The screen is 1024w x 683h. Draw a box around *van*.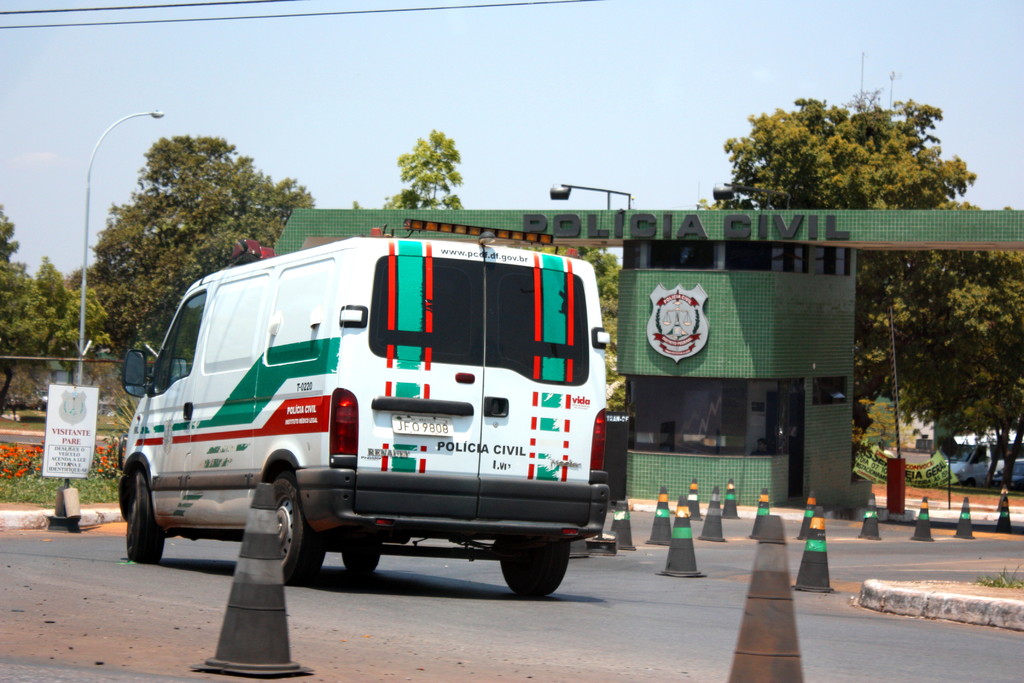
detection(120, 213, 612, 586).
